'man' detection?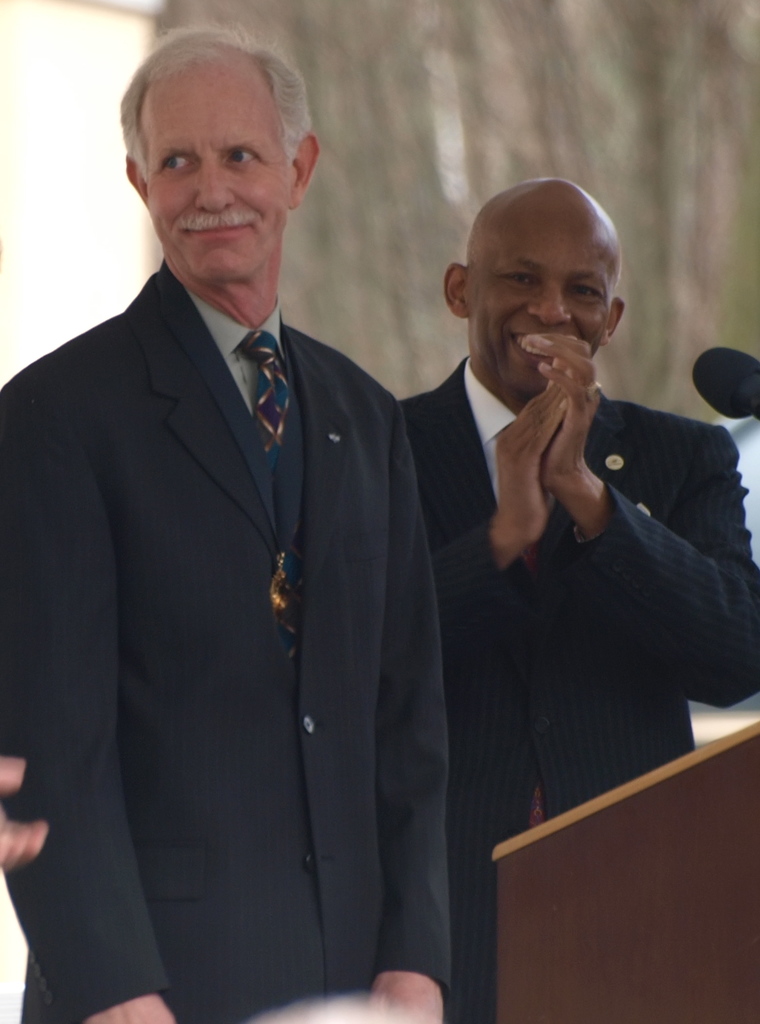
locate(398, 175, 759, 842)
